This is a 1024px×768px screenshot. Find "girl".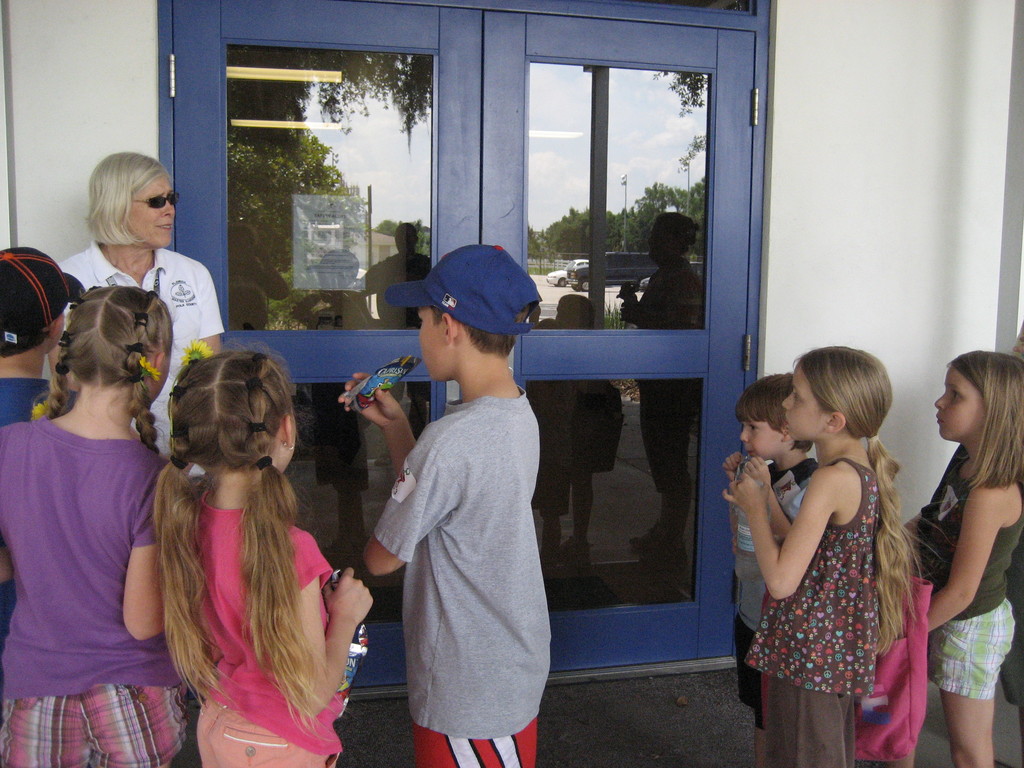
Bounding box: locate(910, 349, 1021, 767).
